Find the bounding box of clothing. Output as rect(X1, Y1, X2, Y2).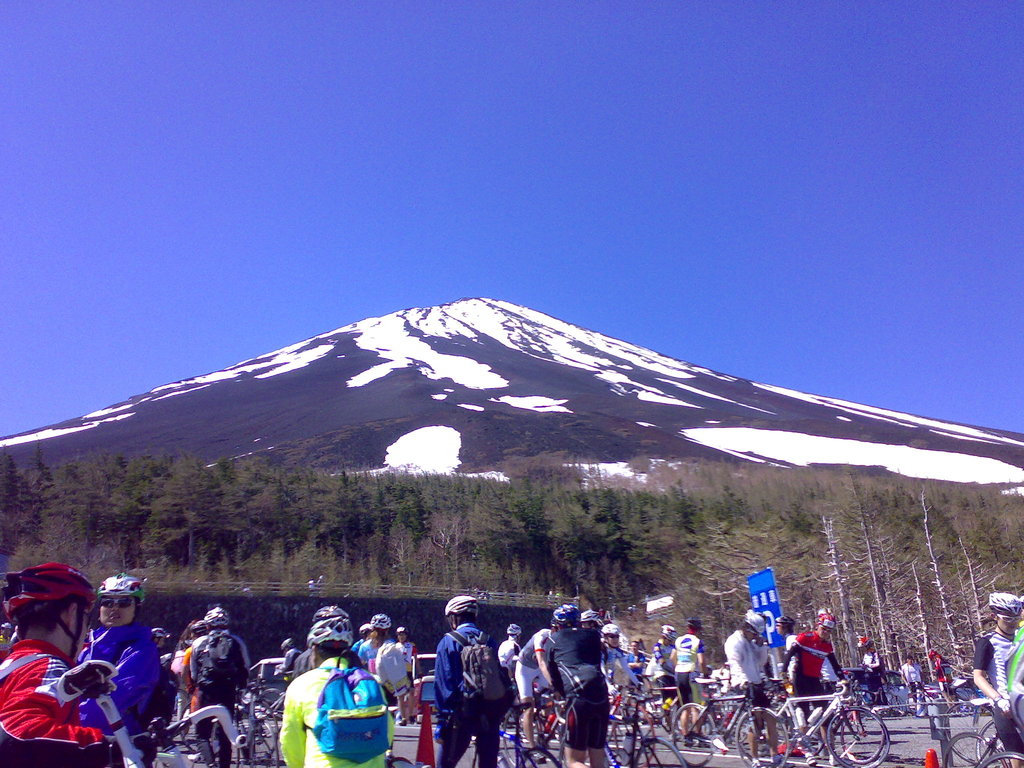
rect(969, 629, 1023, 760).
